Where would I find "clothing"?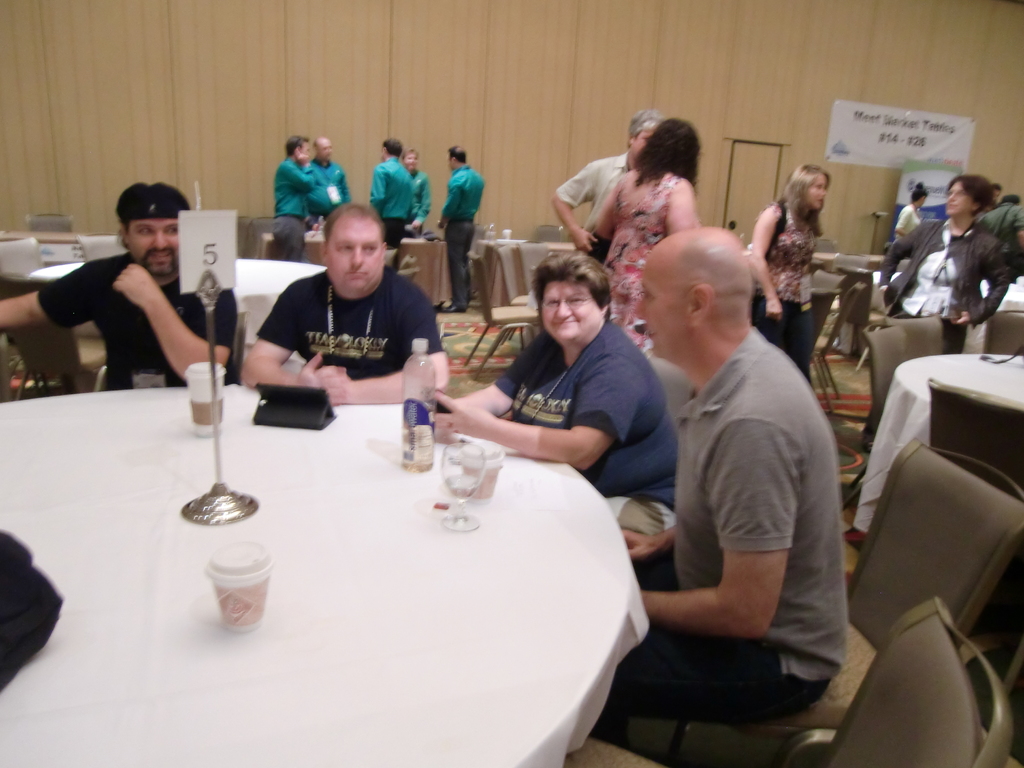
At <box>751,208,815,387</box>.
